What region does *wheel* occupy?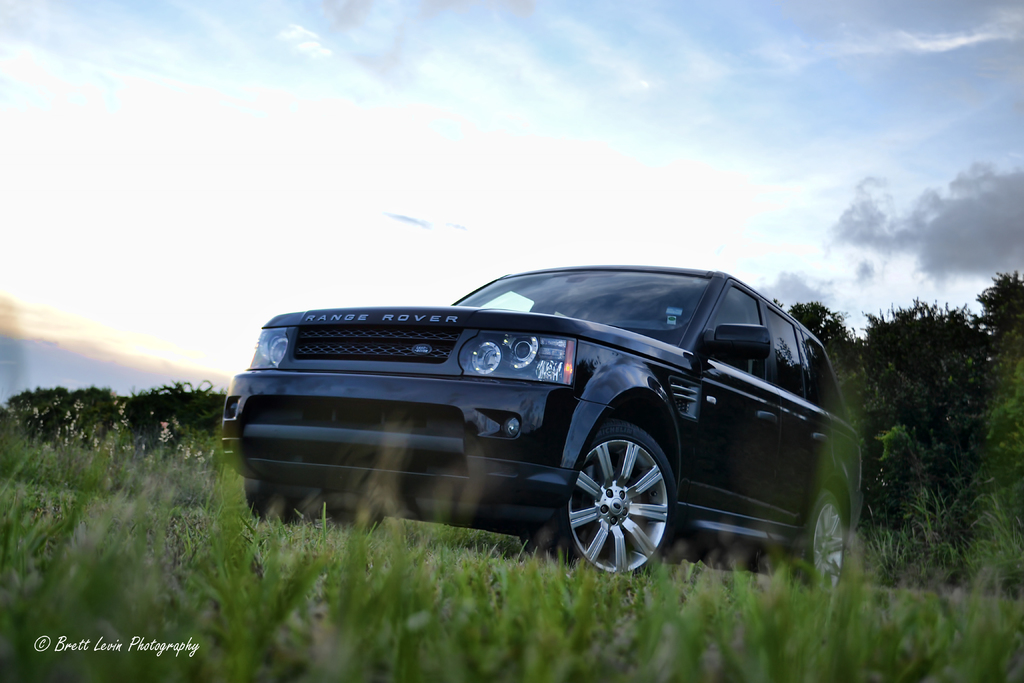
794 486 855 593.
